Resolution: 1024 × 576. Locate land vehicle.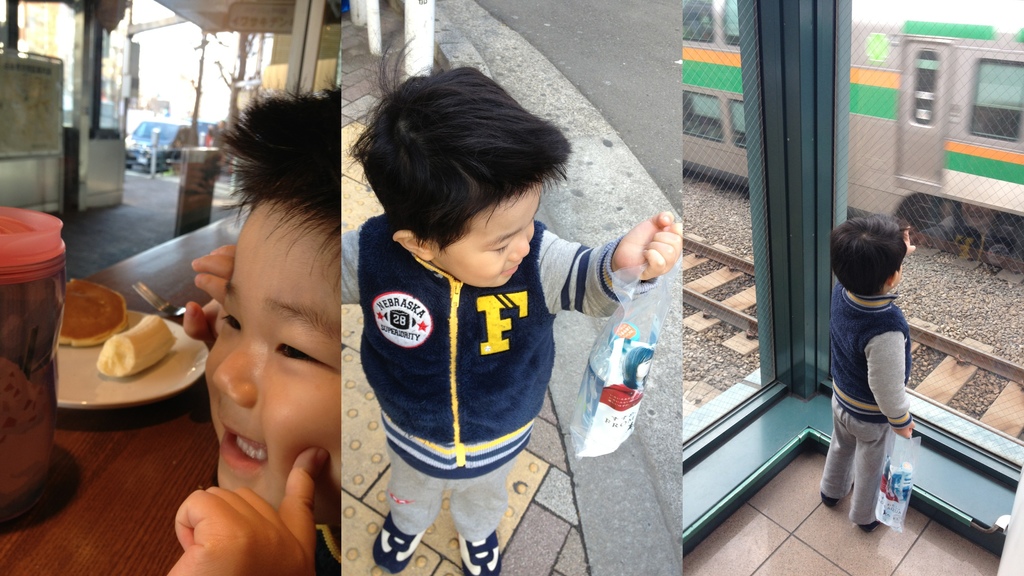
bbox(681, 0, 1023, 280).
